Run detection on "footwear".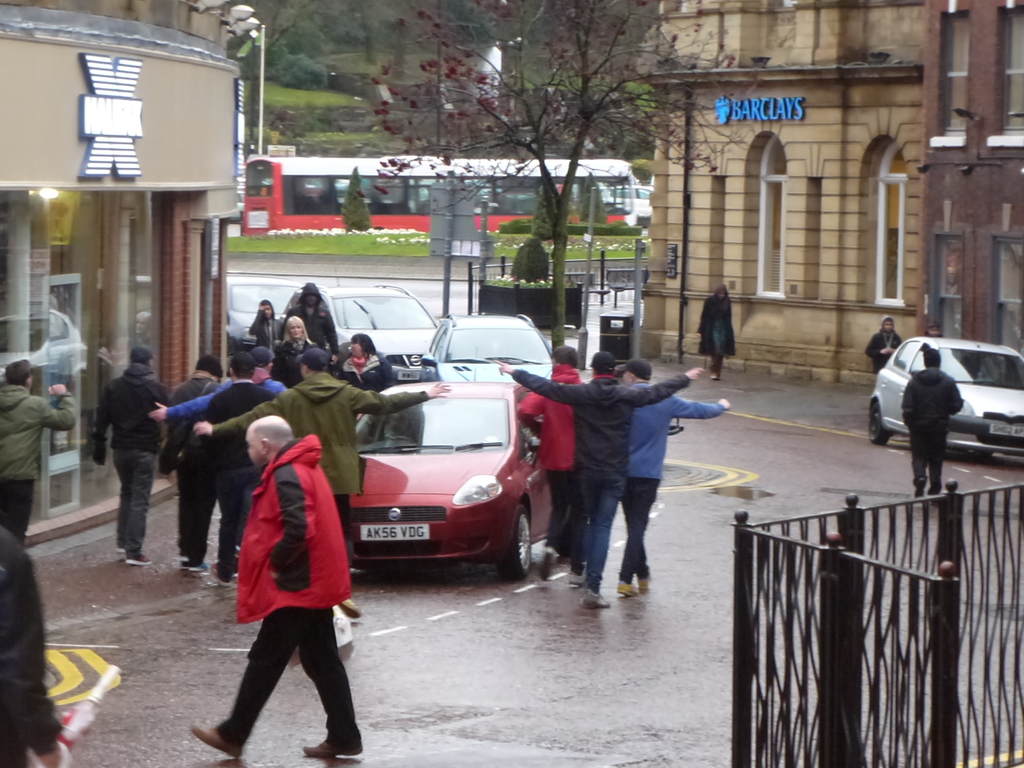
Result: [x1=129, y1=556, x2=152, y2=565].
